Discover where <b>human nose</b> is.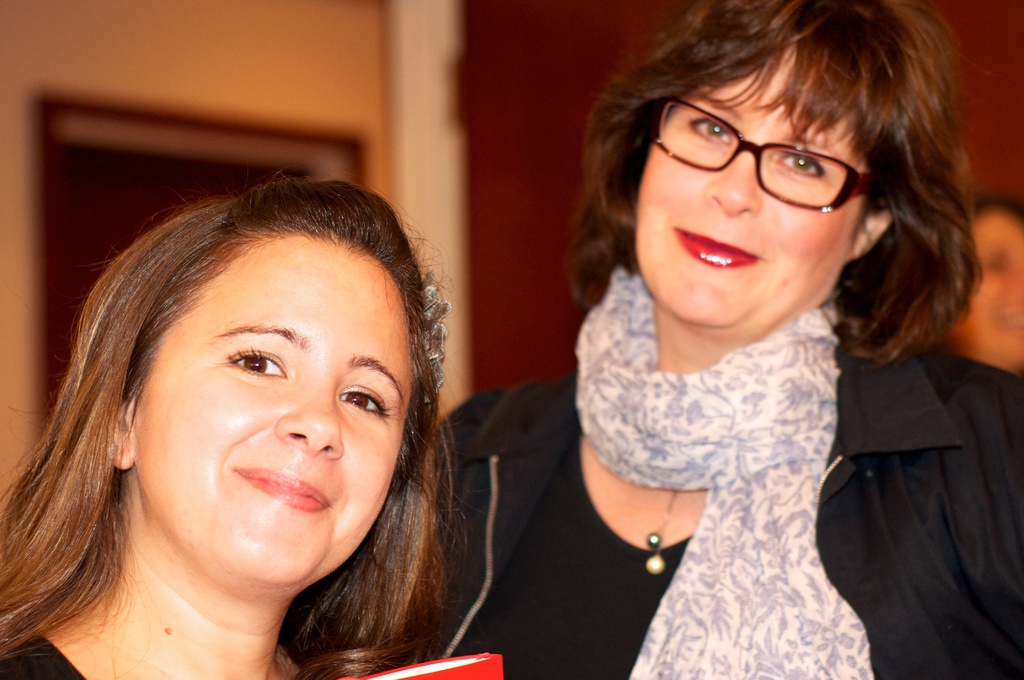
Discovered at 703 145 765 218.
